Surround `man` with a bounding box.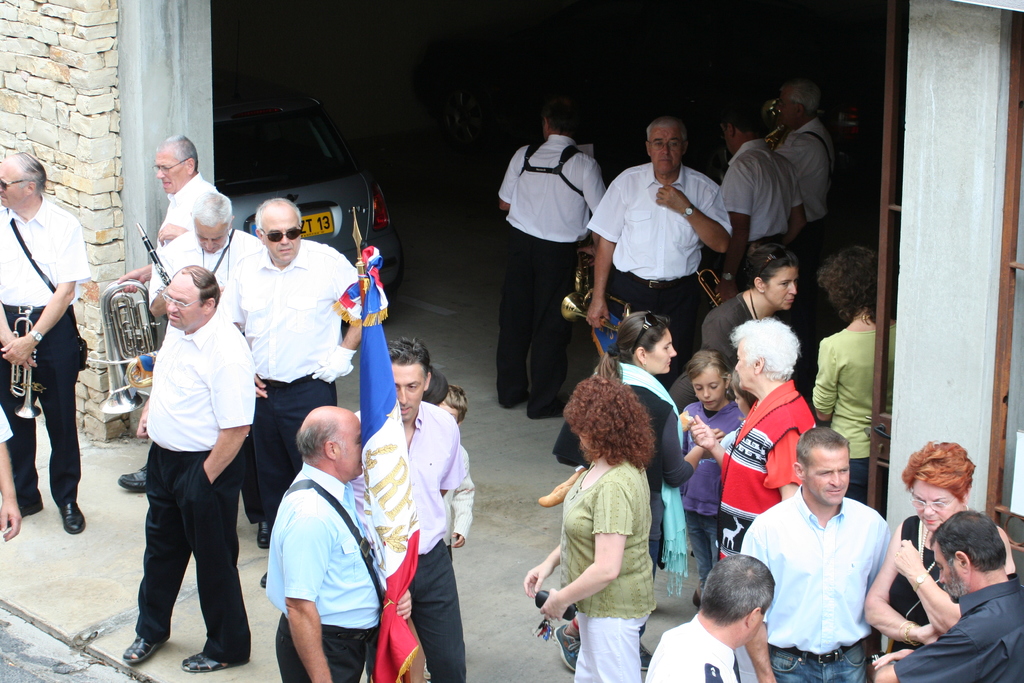
select_region(225, 194, 370, 551).
